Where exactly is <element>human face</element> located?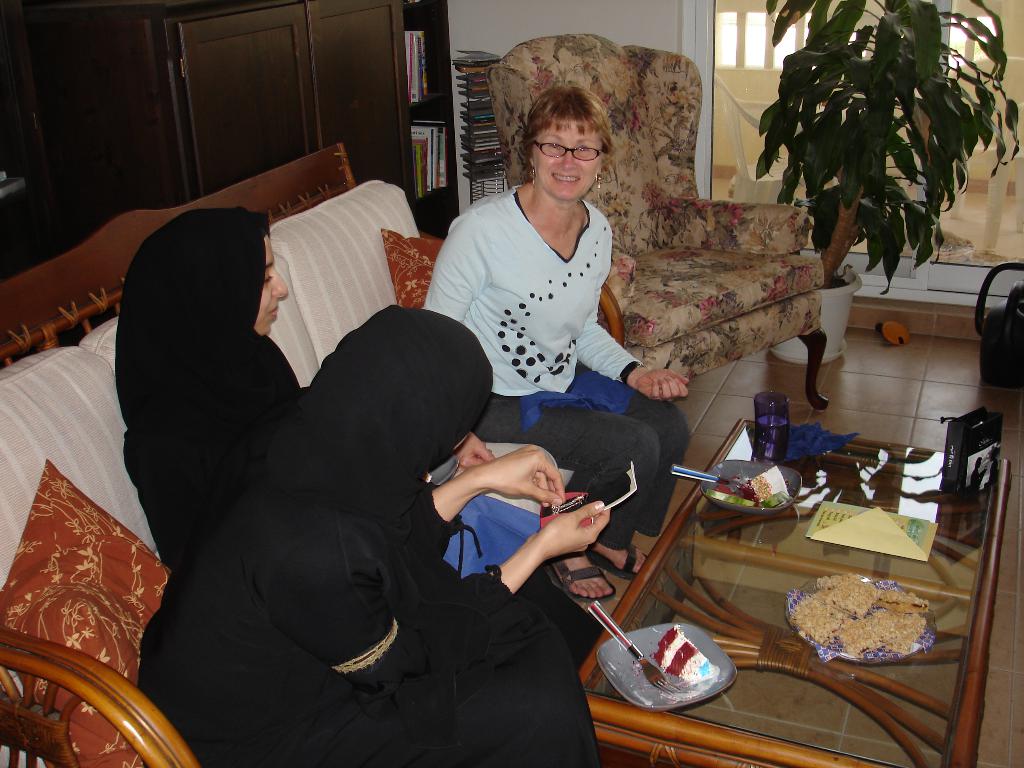
Its bounding box is 257:238:291:336.
